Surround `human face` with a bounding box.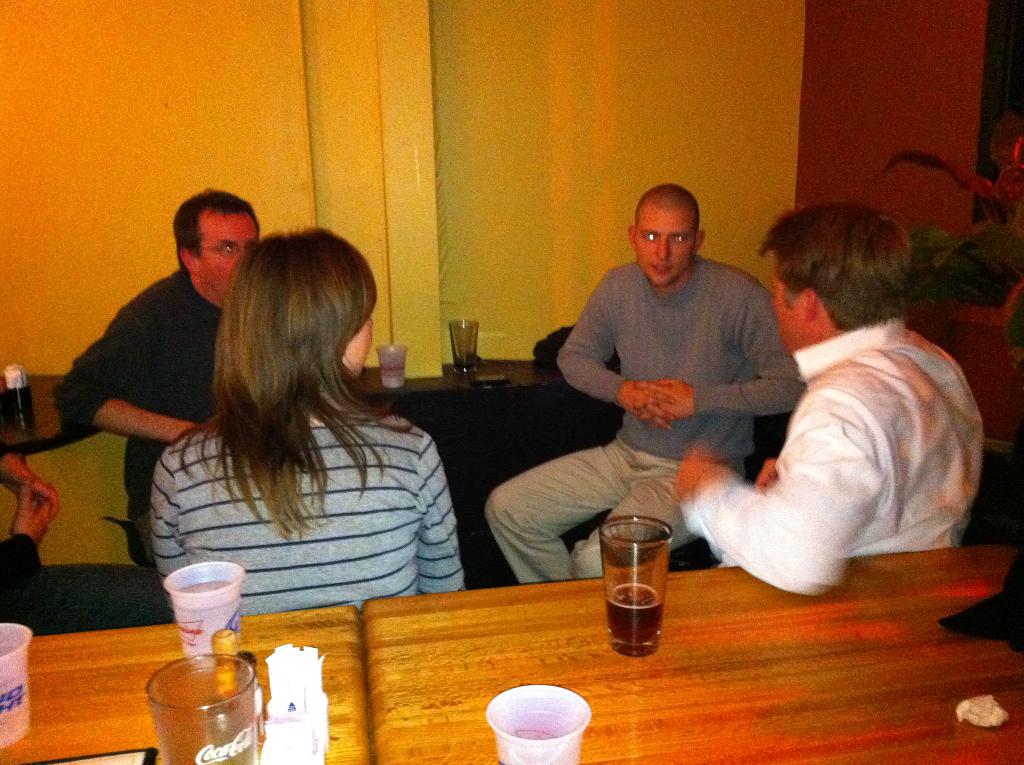
(636,210,698,288).
